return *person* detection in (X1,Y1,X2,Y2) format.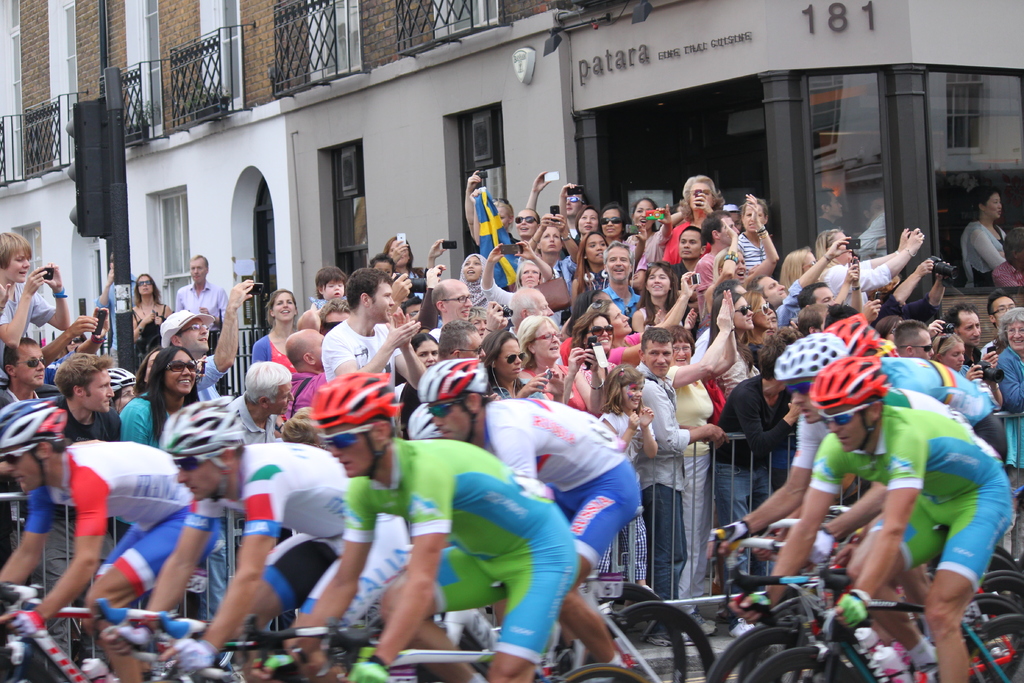
(298,378,579,682).
